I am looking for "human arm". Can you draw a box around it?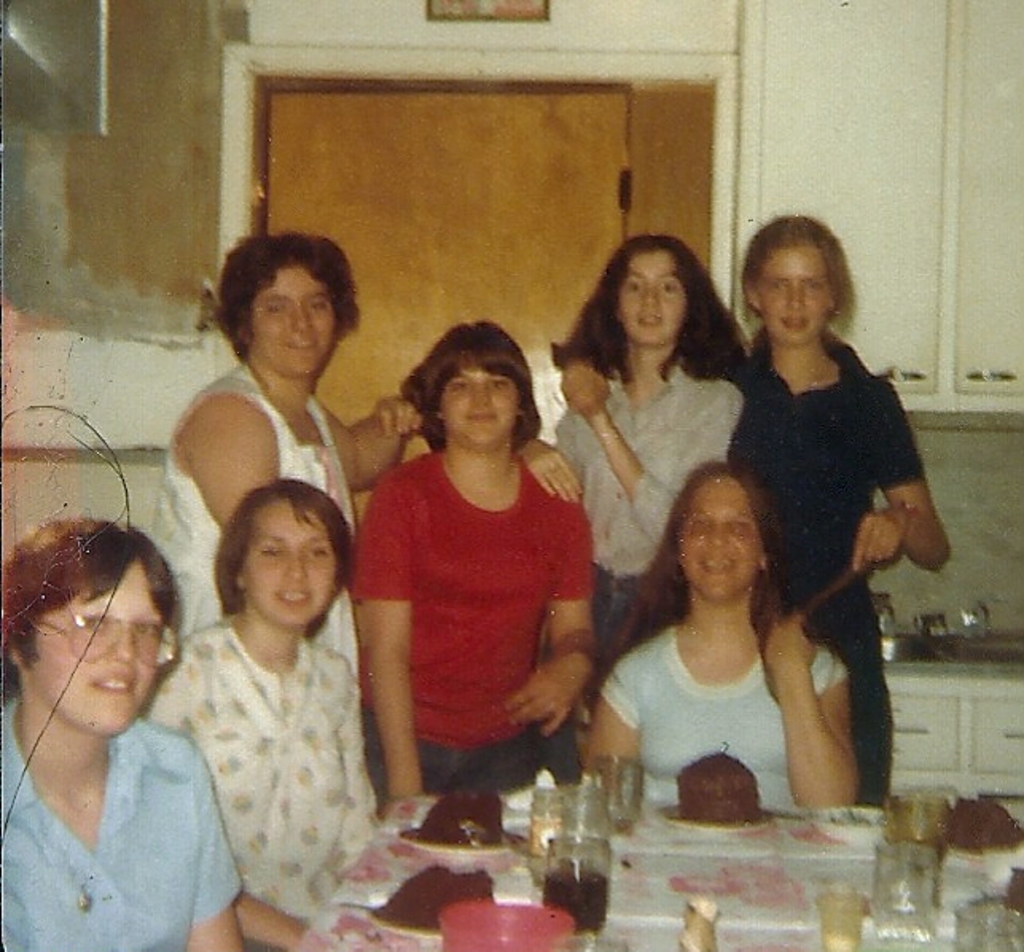
Sure, the bounding box is (x1=328, y1=395, x2=420, y2=489).
